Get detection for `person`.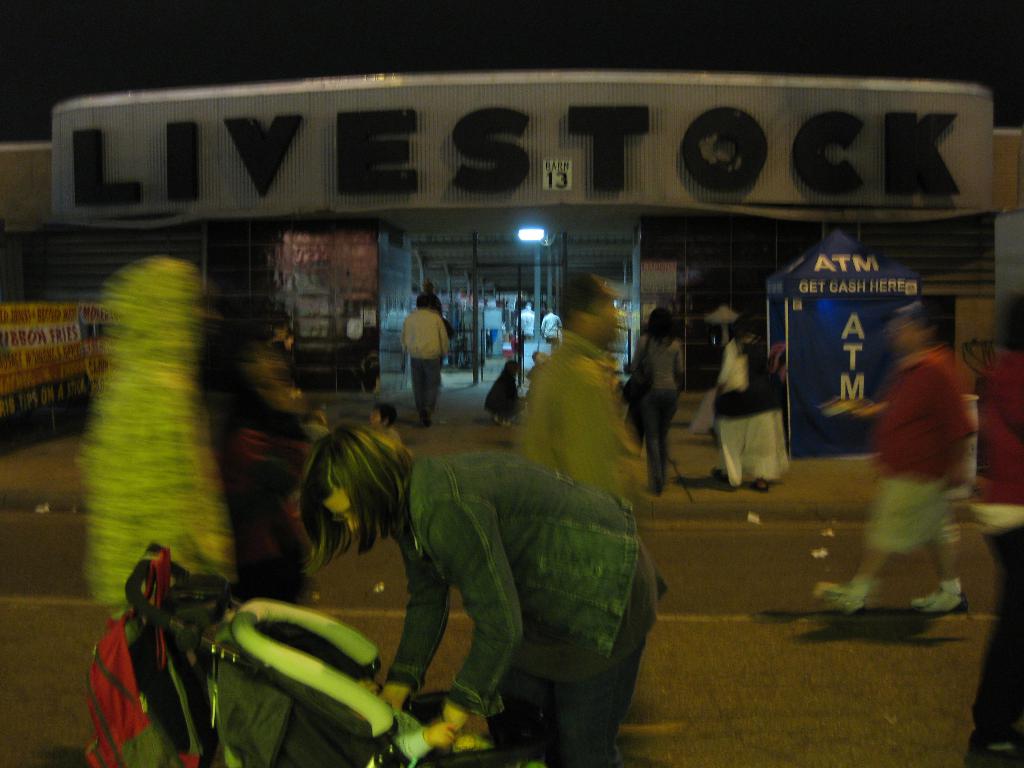
Detection: l=297, t=421, r=664, b=767.
